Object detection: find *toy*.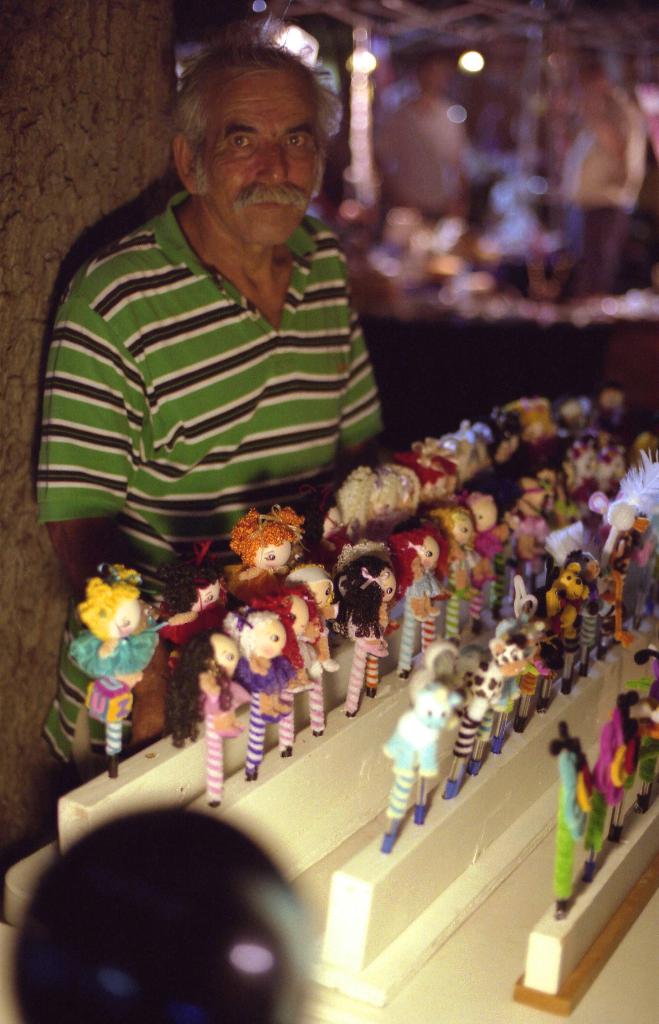
BBox(536, 614, 564, 710).
